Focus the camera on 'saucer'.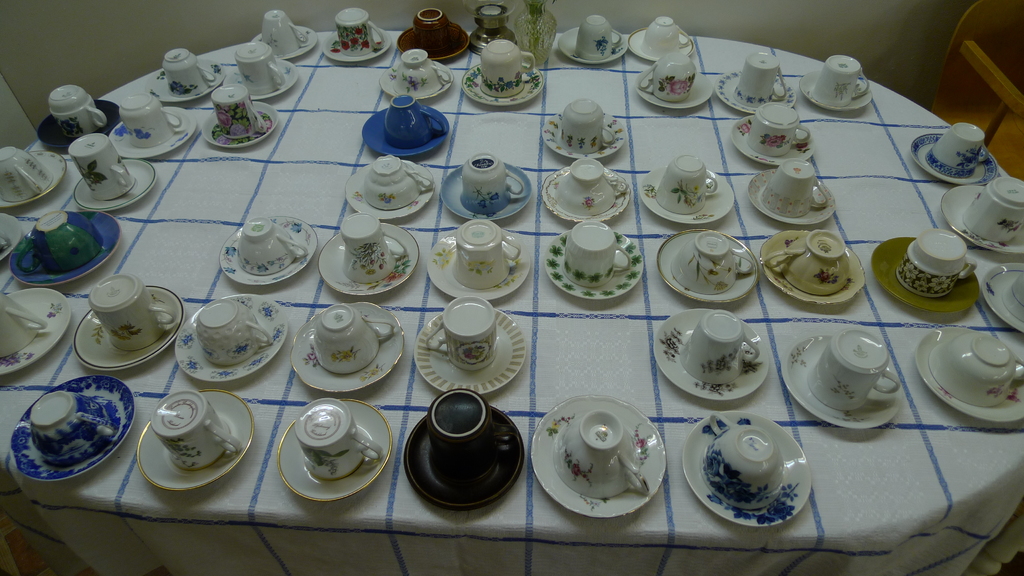
Focus region: x1=872, y1=236, x2=984, y2=314.
